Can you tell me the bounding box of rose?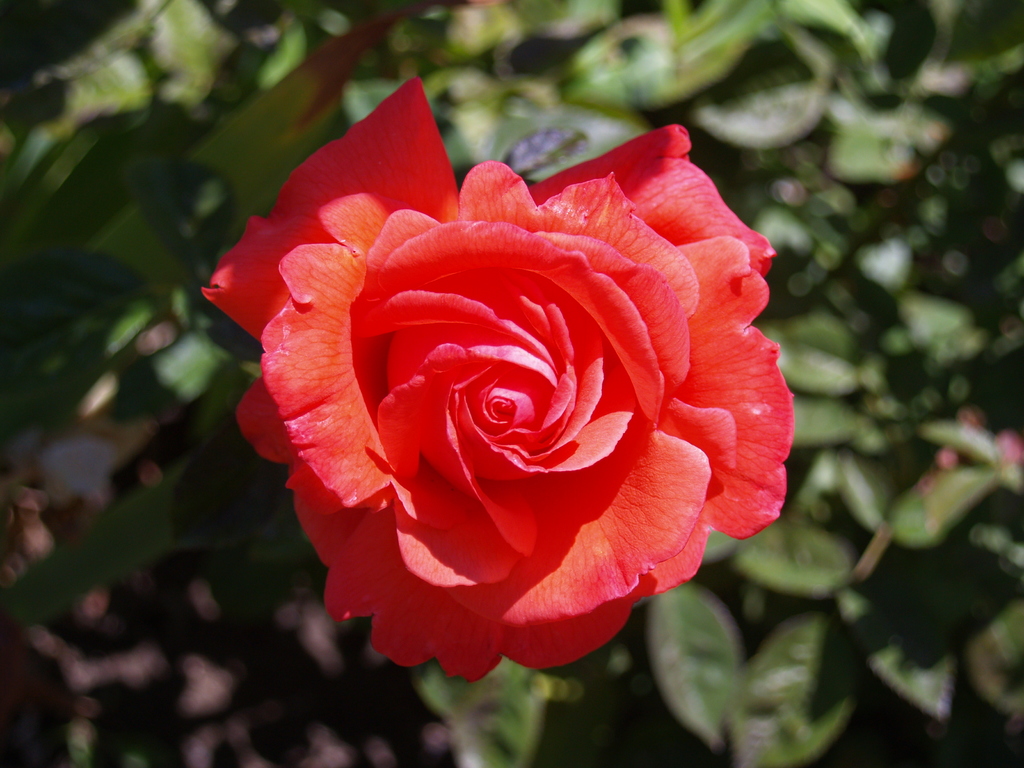
x1=195 y1=71 x2=799 y2=685.
